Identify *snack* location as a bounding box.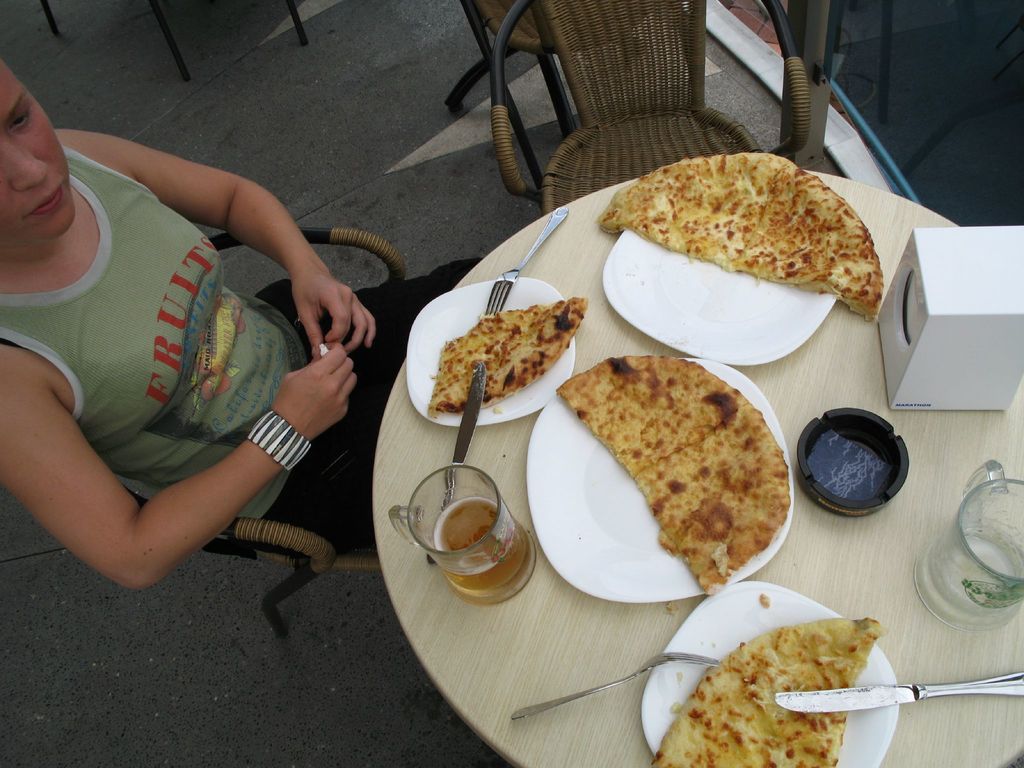
{"left": 556, "top": 362, "right": 802, "bottom": 595}.
